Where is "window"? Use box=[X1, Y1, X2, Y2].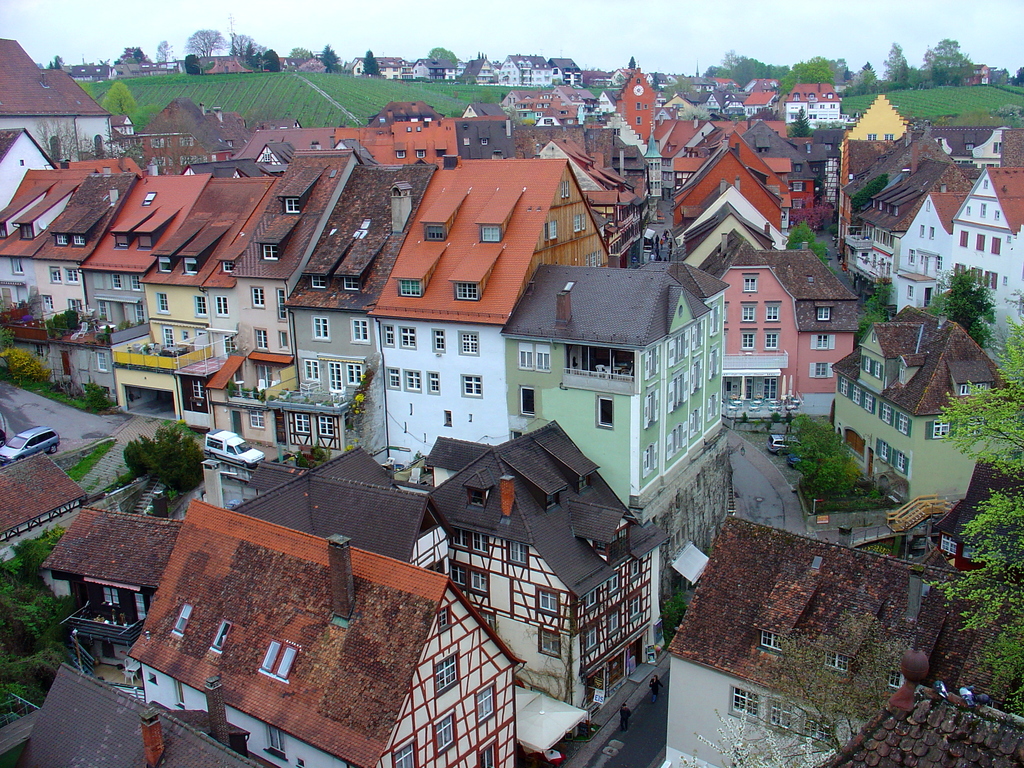
box=[516, 341, 546, 369].
